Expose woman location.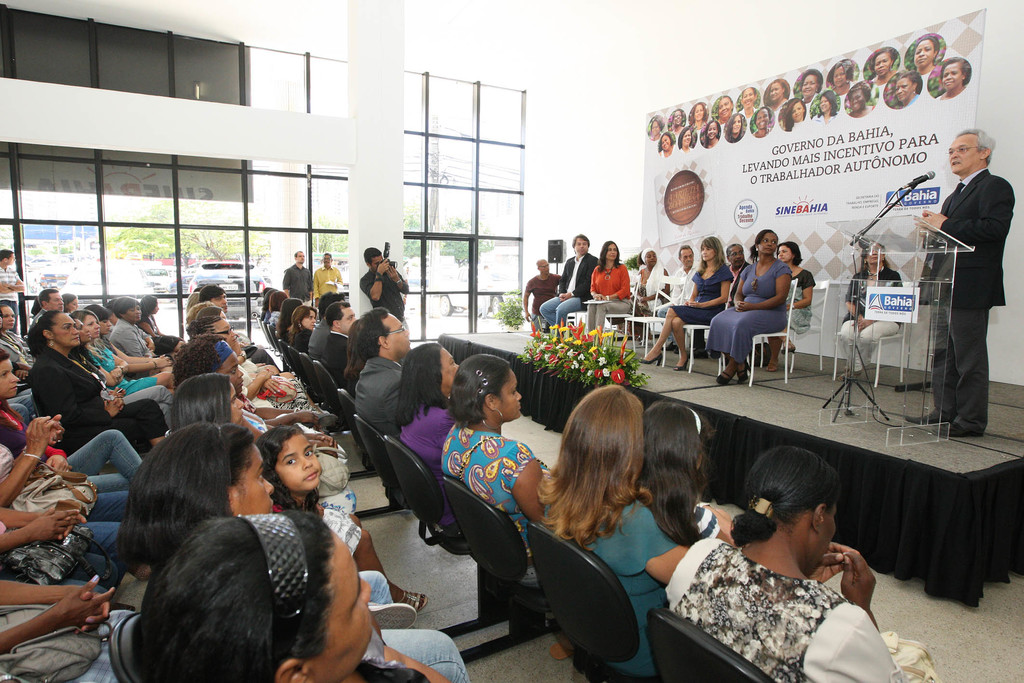
Exposed at (left=845, top=79, right=874, bottom=117).
